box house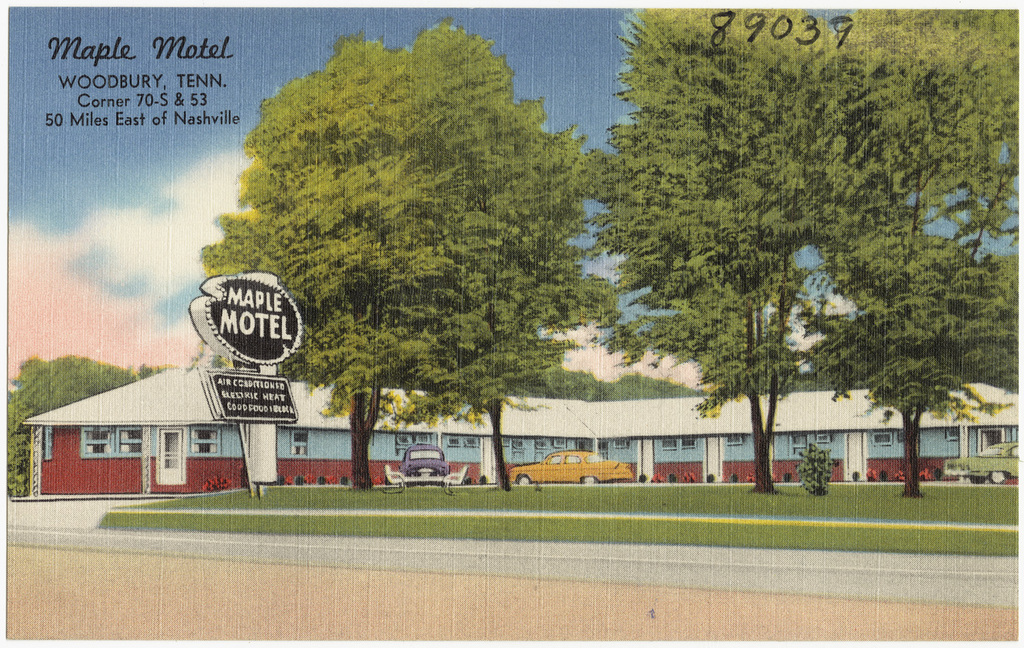
[x1=23, y1=368, x2=1023, y2=501]
